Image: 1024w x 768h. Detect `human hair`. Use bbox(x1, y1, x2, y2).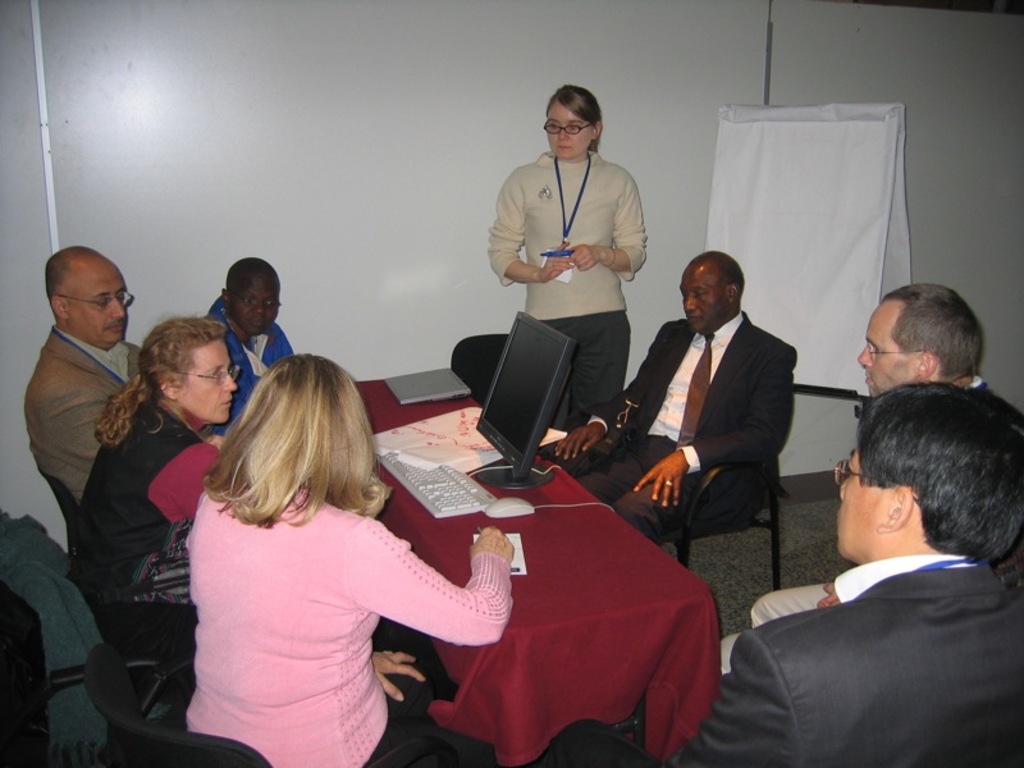
bbox(855, 379, 1023, 561).
